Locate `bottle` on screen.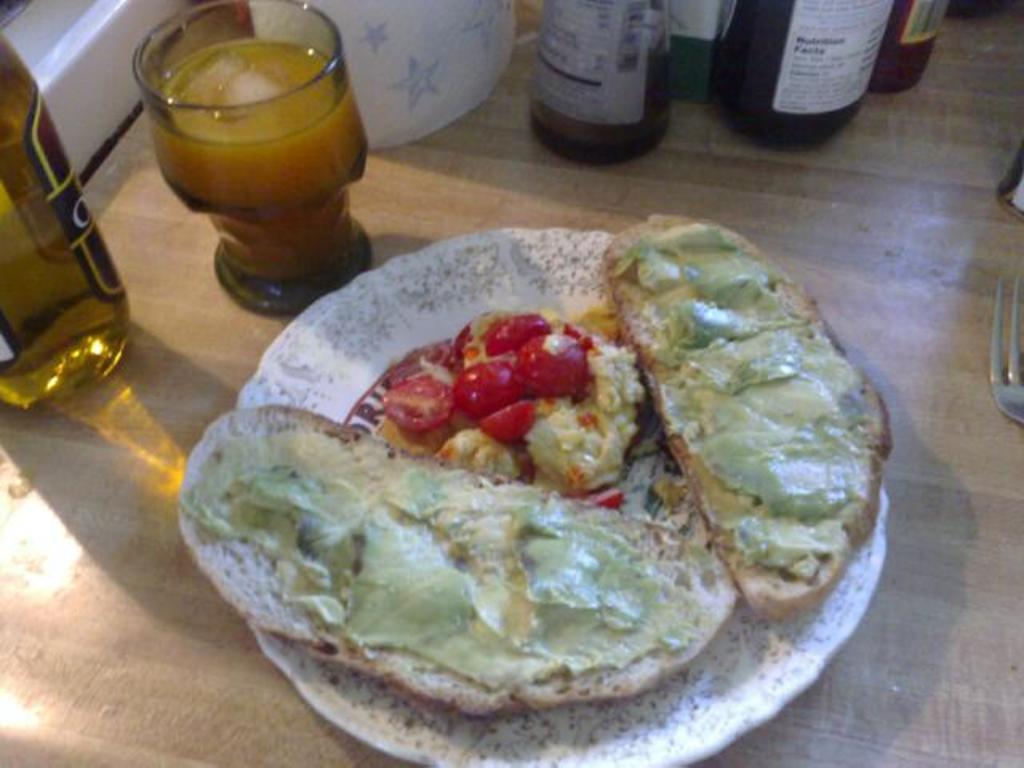
On screen at 710,0,898,155.
